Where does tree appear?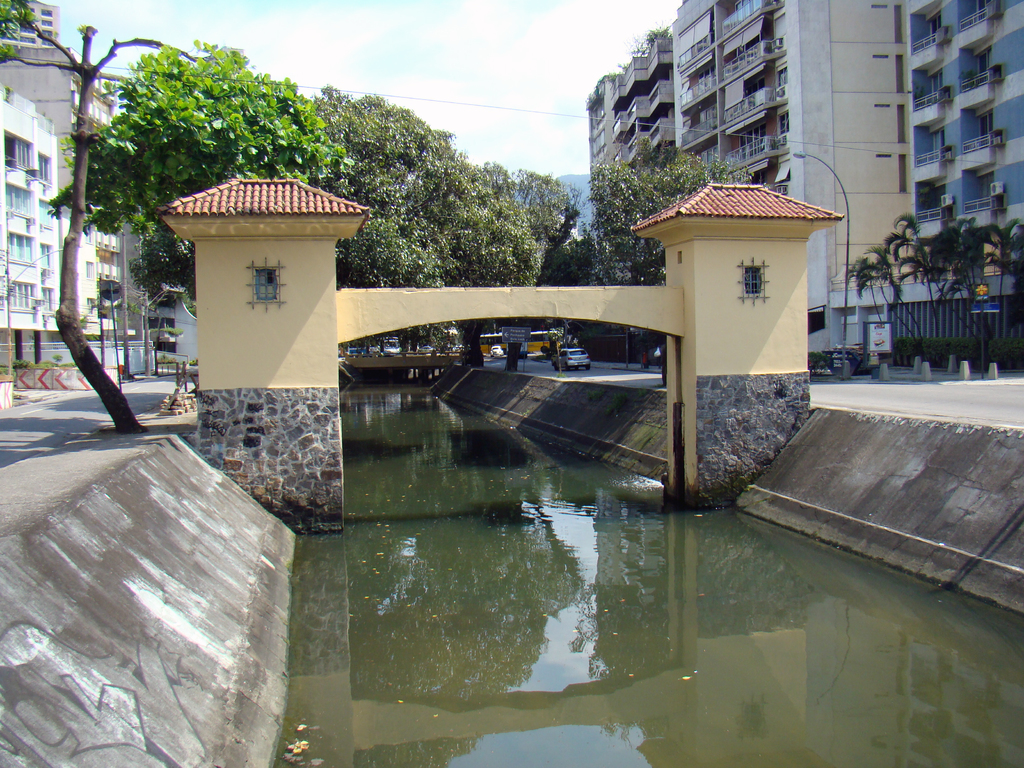
Appears at locate(948, 231, 999, 322).
